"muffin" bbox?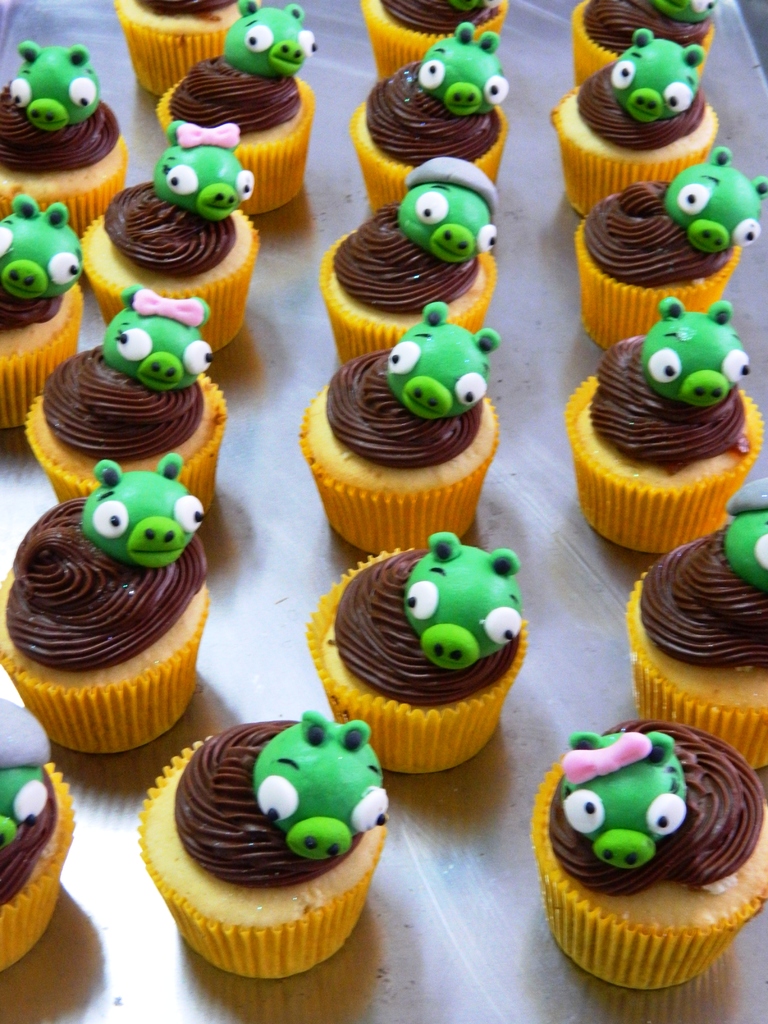
(67,113,259,350)
